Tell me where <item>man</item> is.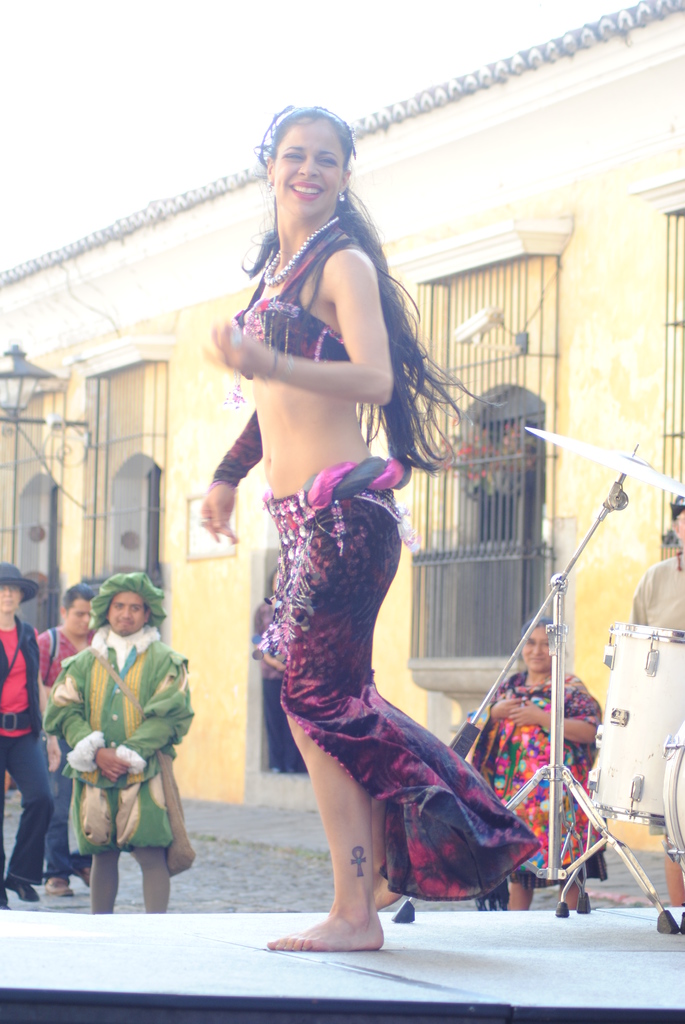
<item>man</item> is at (x1=31, y1=578, x2=107, y2=676).
